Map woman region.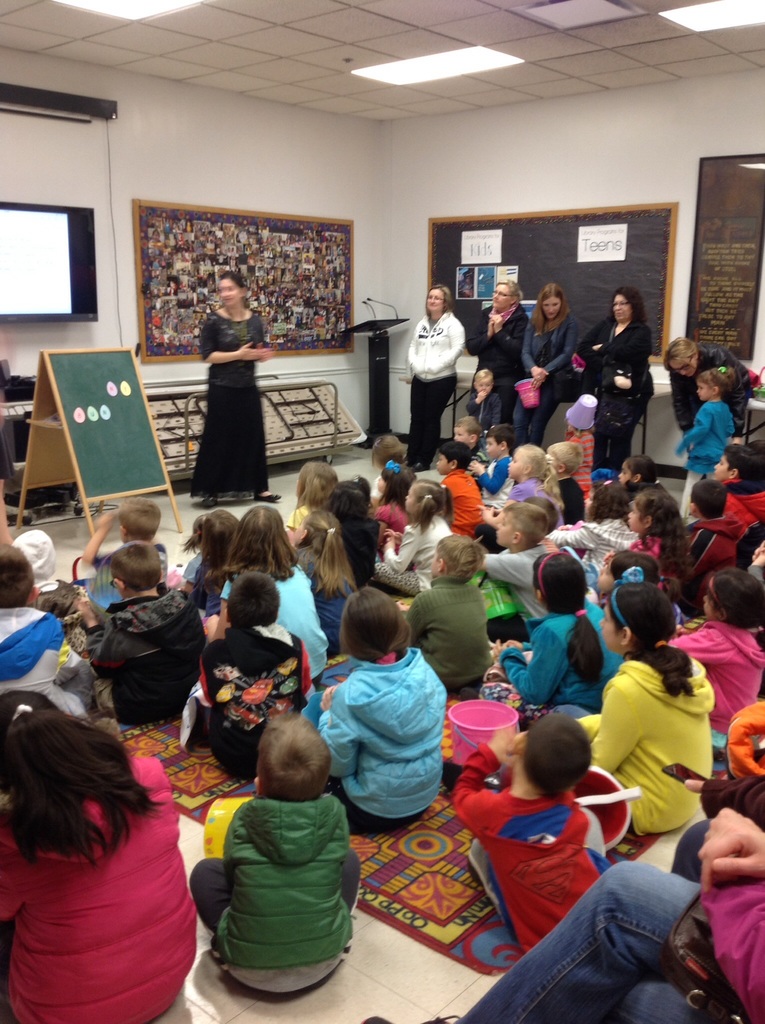
Mapped to <bbox>190, 273, 288, 509</bbox>.
